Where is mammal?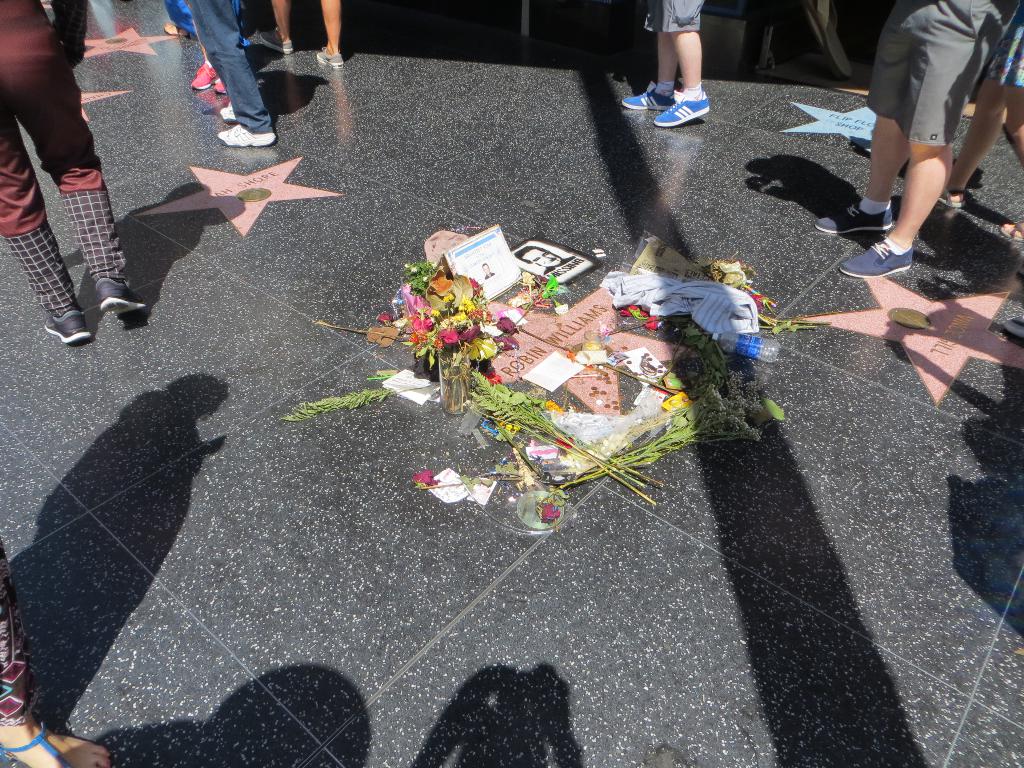
{"left": 255, "top": 0, "right": 346, "bottom": 75}.
